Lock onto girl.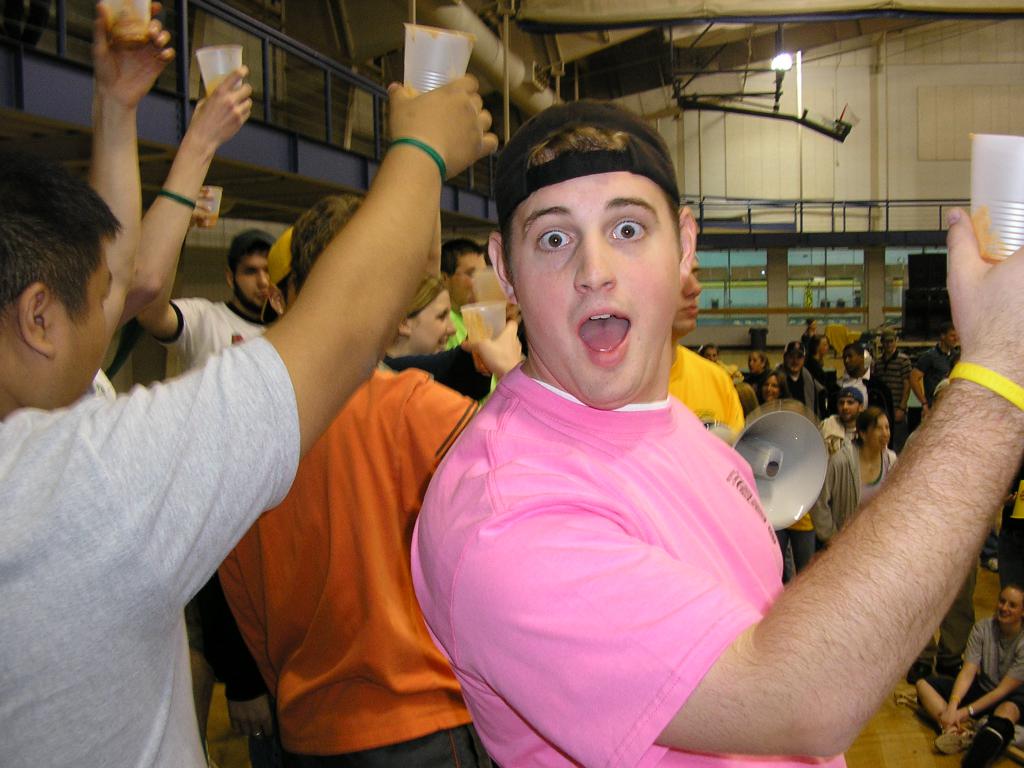
Locked: box(759, 369, 789, 404).
